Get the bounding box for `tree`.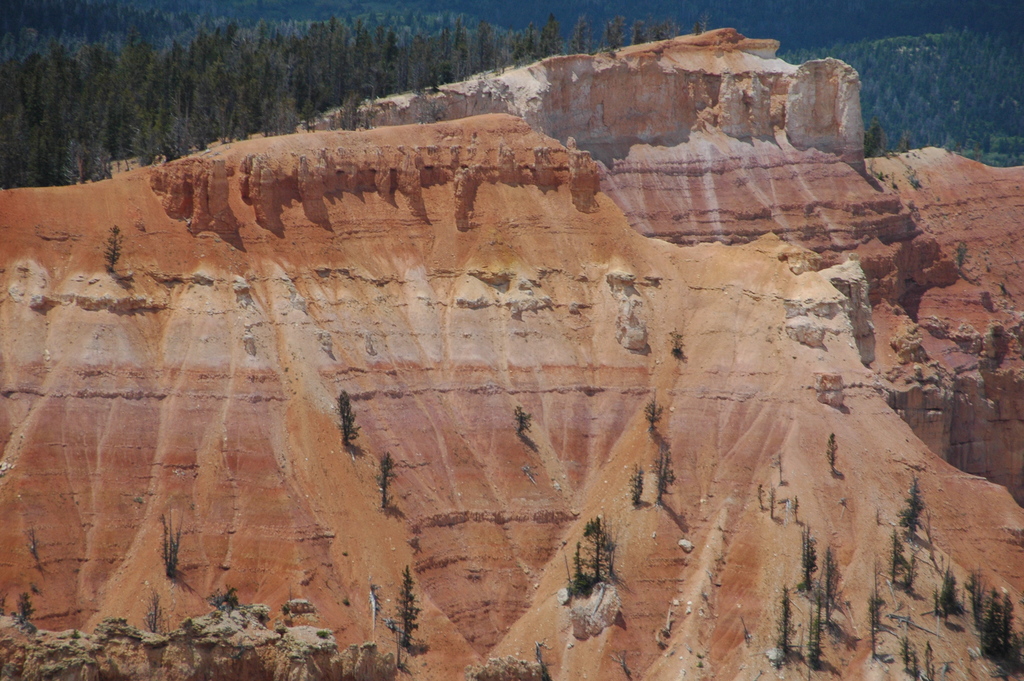
bbox(753, 452, 798, 523).
